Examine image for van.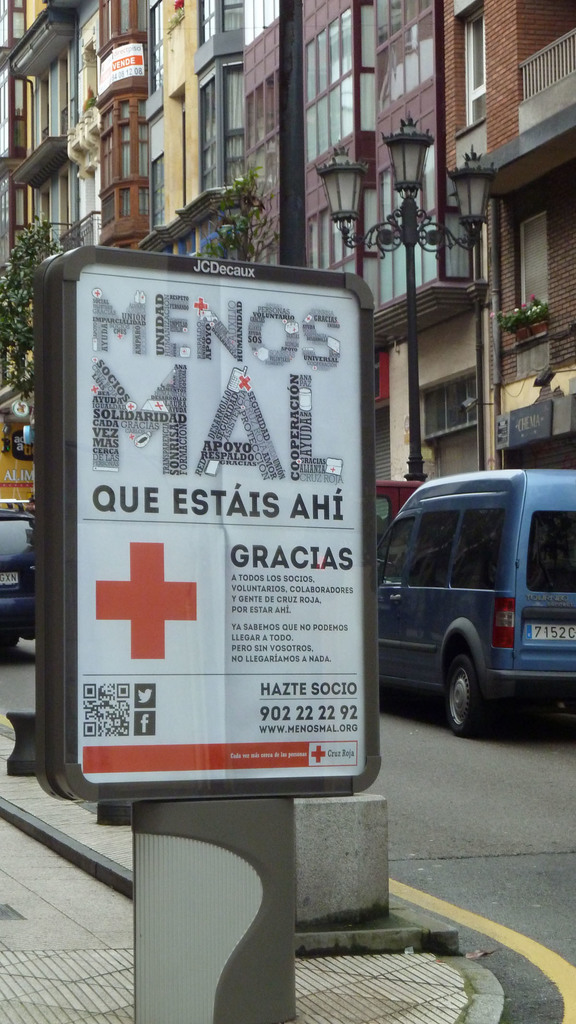
Examination result: 376, 468, 575, 737.
